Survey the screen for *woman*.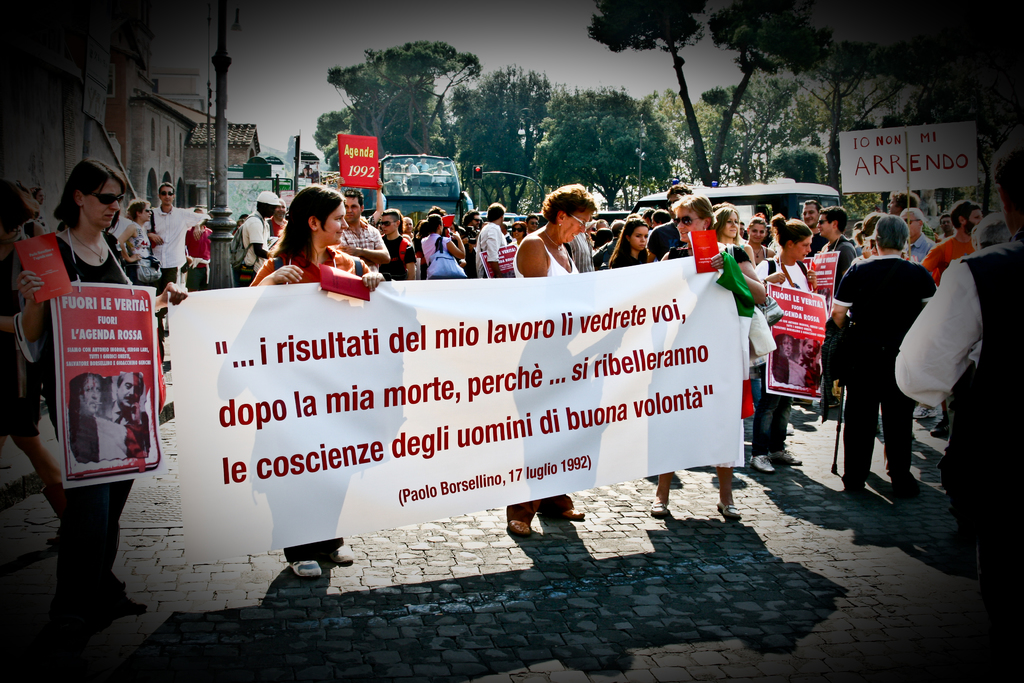
Survey found: box=[184, 201, 218, 288].
